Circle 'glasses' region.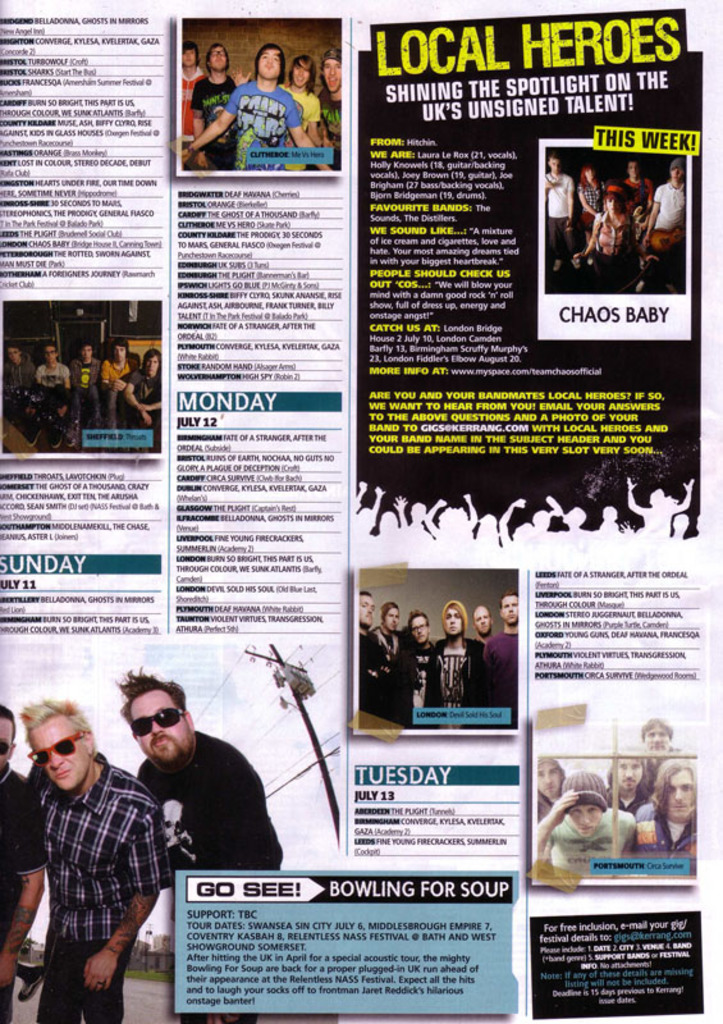
Region: (131, 708, 193, 737).
